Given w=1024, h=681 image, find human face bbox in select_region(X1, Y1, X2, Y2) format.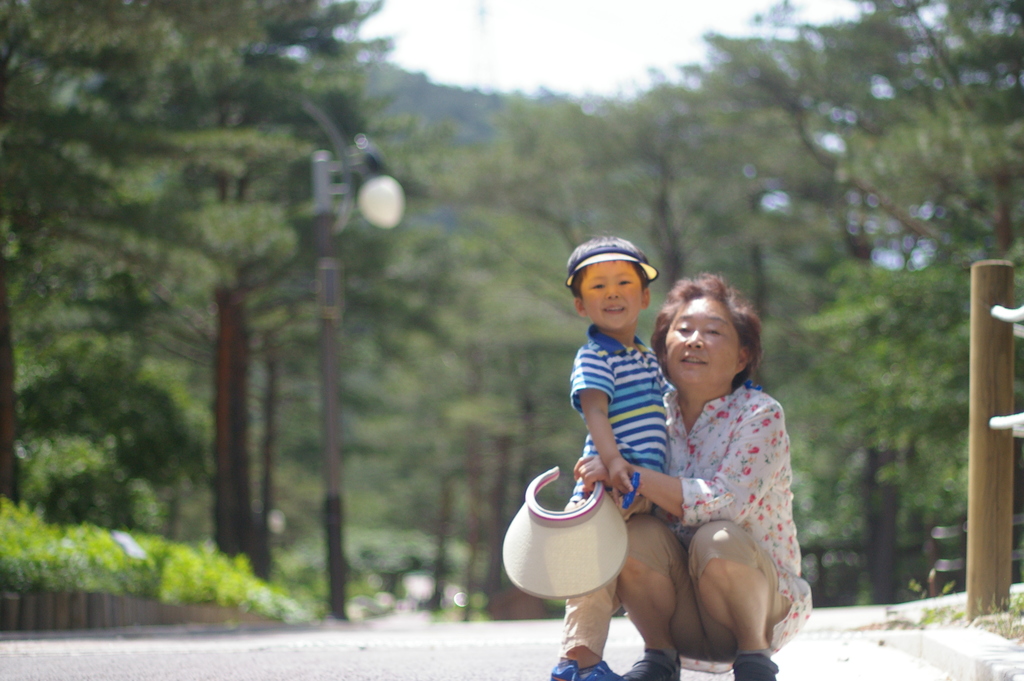
select_region(582, 261, 644, 330).
